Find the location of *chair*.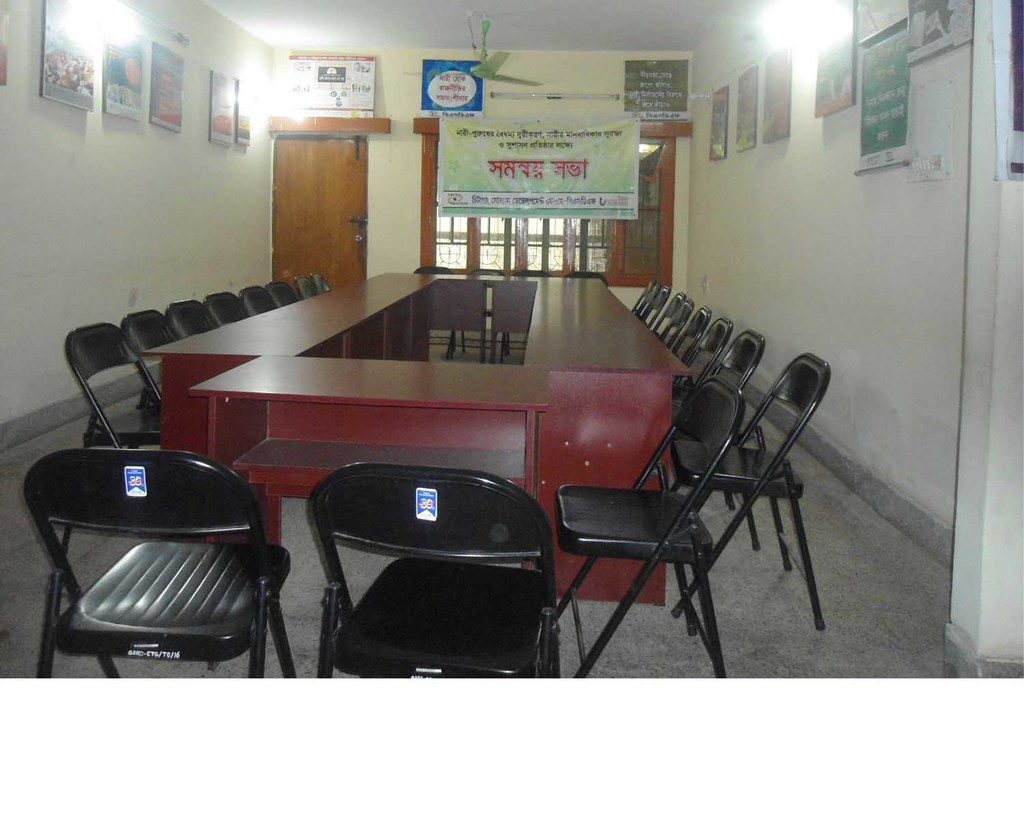
Location: 660, 300, 693, 346.
